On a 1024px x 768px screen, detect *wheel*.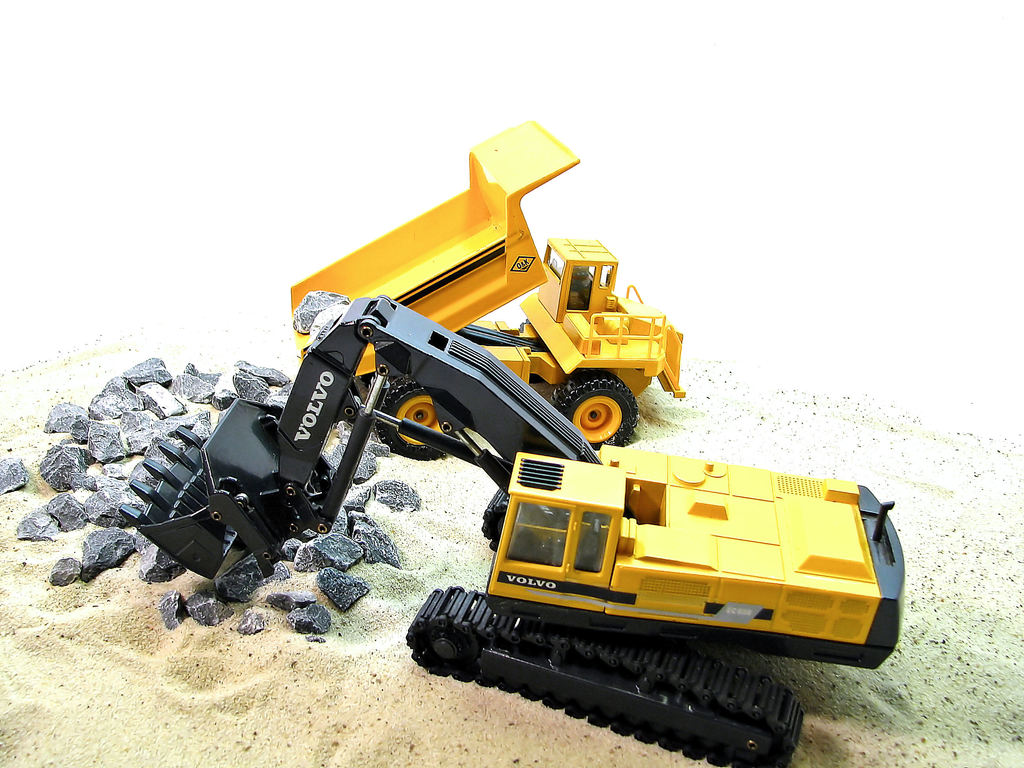
bbox(554, 362, 639, 444).
